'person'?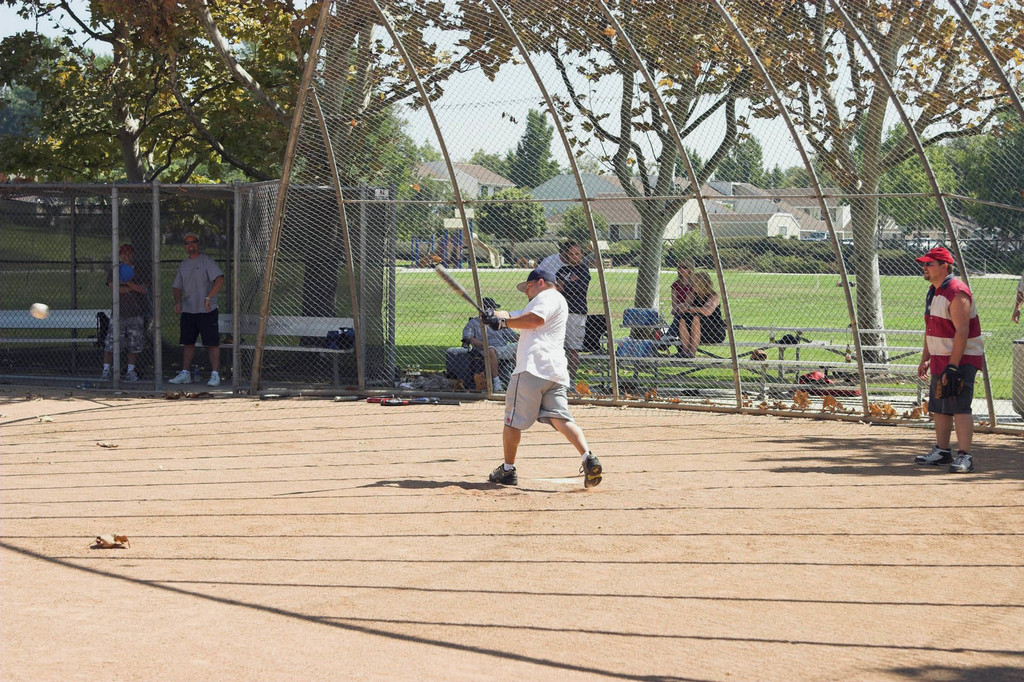
(911,241,989,481)
